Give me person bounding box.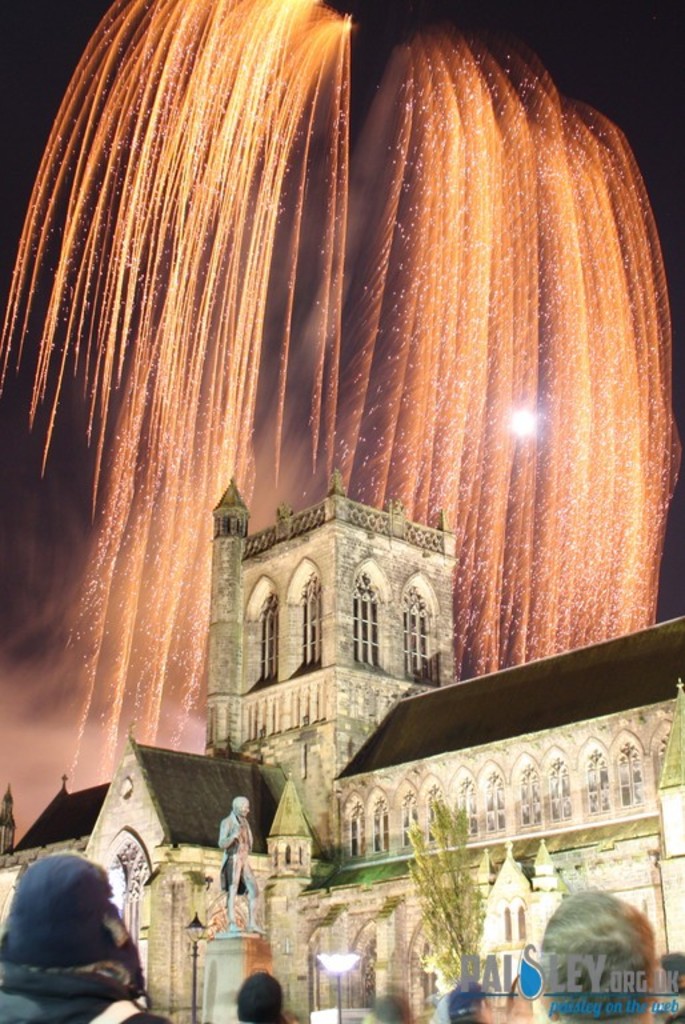
bbox=(9, 860, 145, 1023).
